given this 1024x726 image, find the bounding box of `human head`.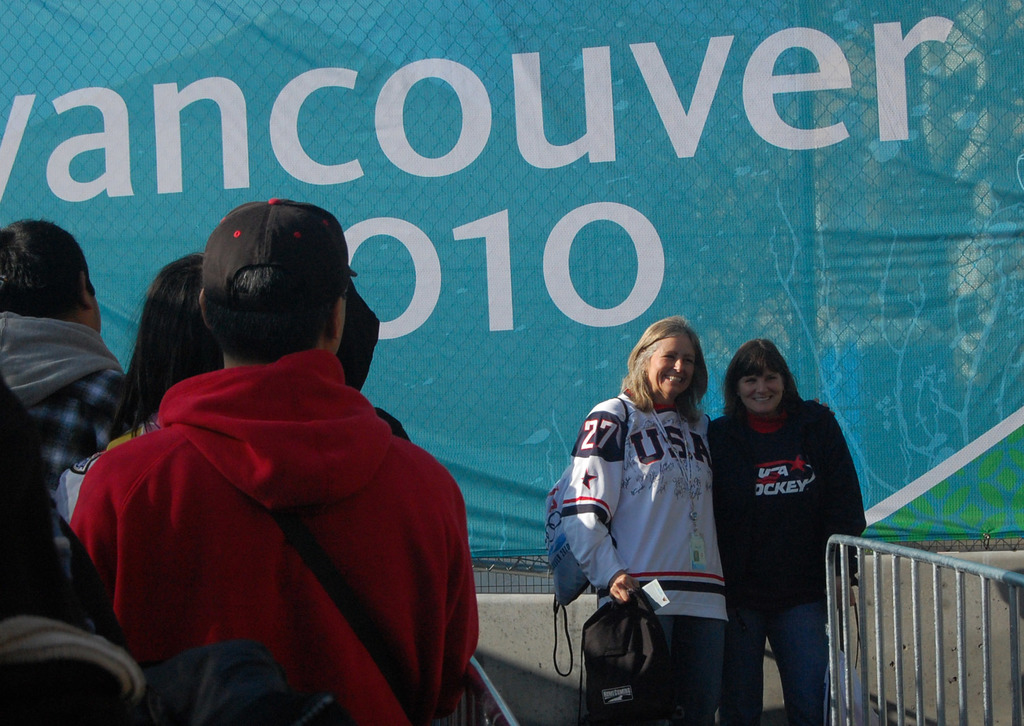
(left=143, top=250, right=221, bottom=378).
